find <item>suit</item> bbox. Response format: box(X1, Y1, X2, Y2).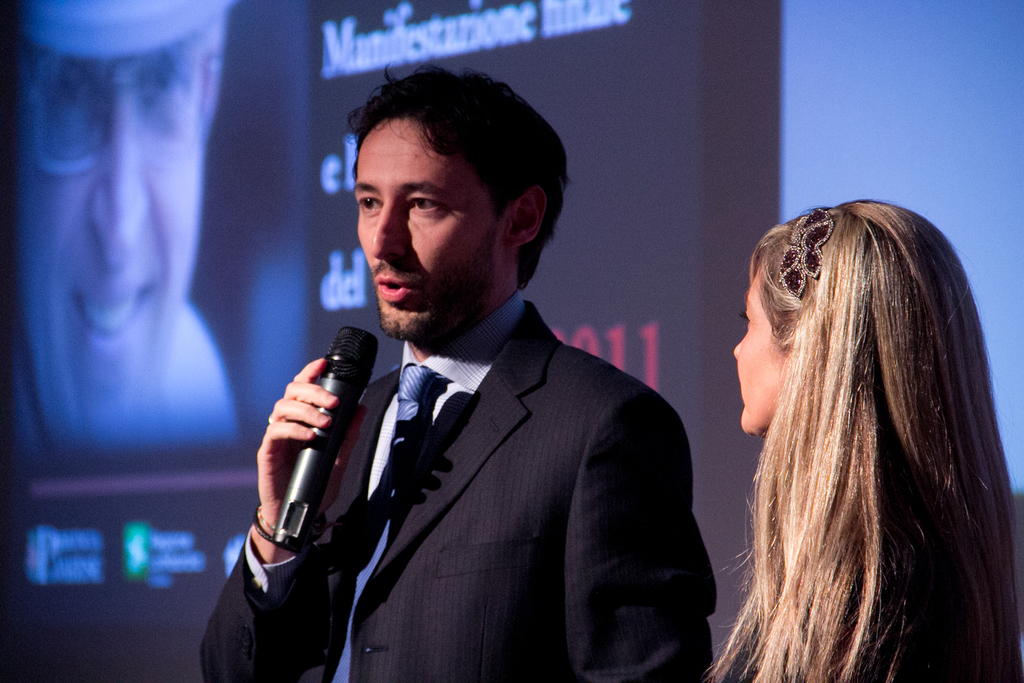
box(261, 212, 710, 671).
